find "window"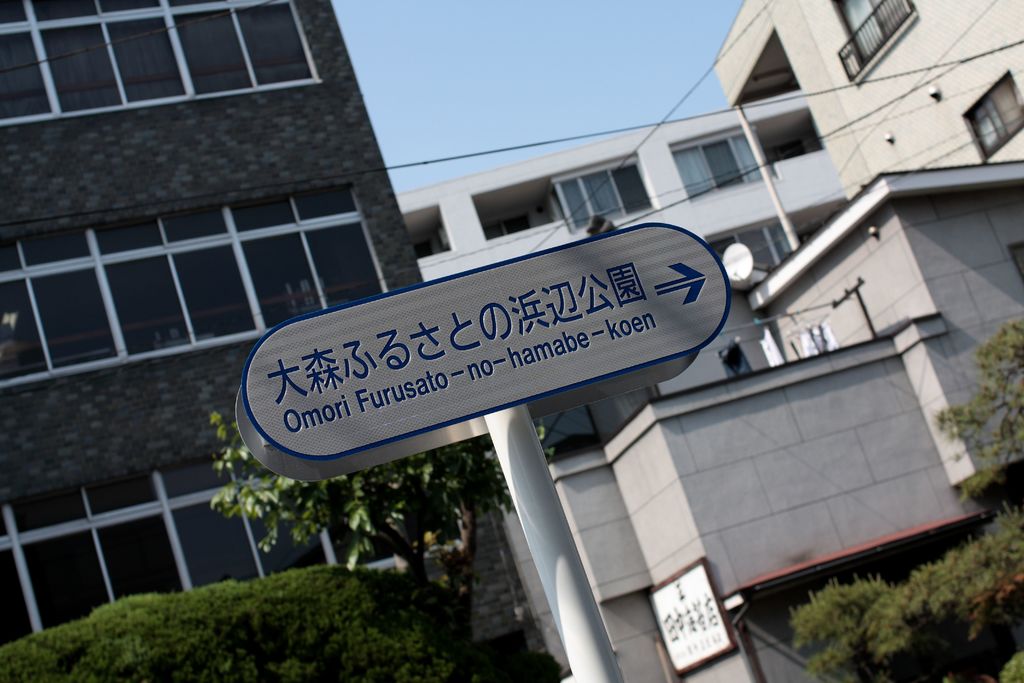
<region>0, 447, 463, 653</region>
